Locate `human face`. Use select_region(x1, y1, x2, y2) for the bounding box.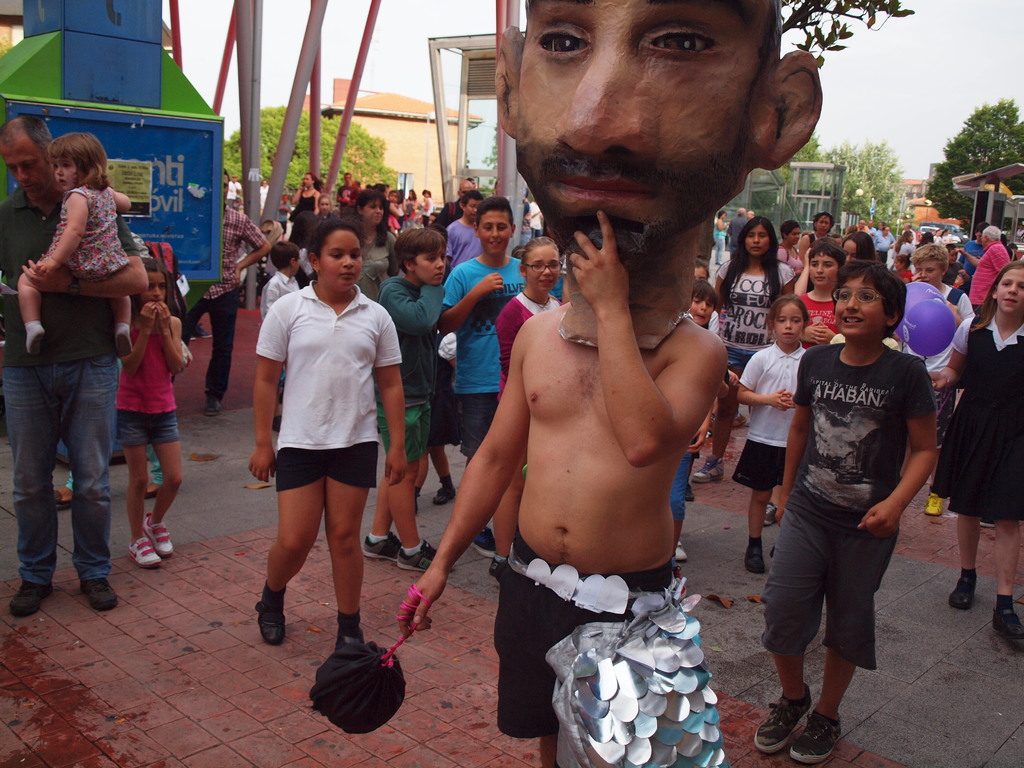
select_region(301, 173, 312, 187).
